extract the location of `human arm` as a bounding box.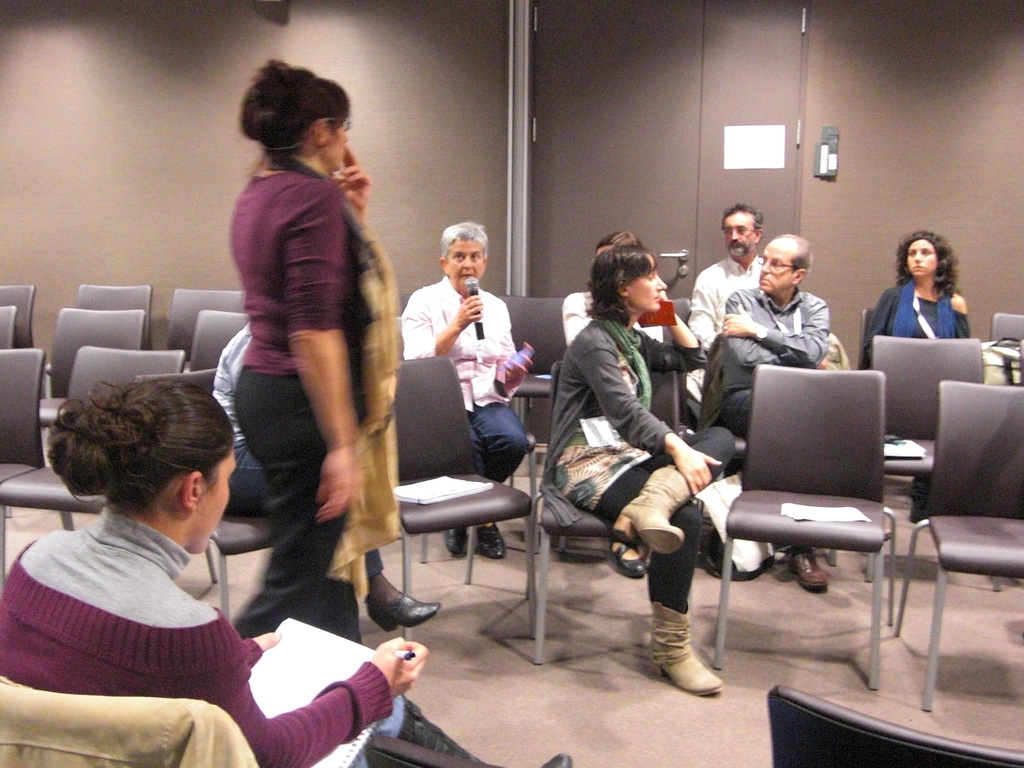
left=953, top=288, right=980, bottom=346.
